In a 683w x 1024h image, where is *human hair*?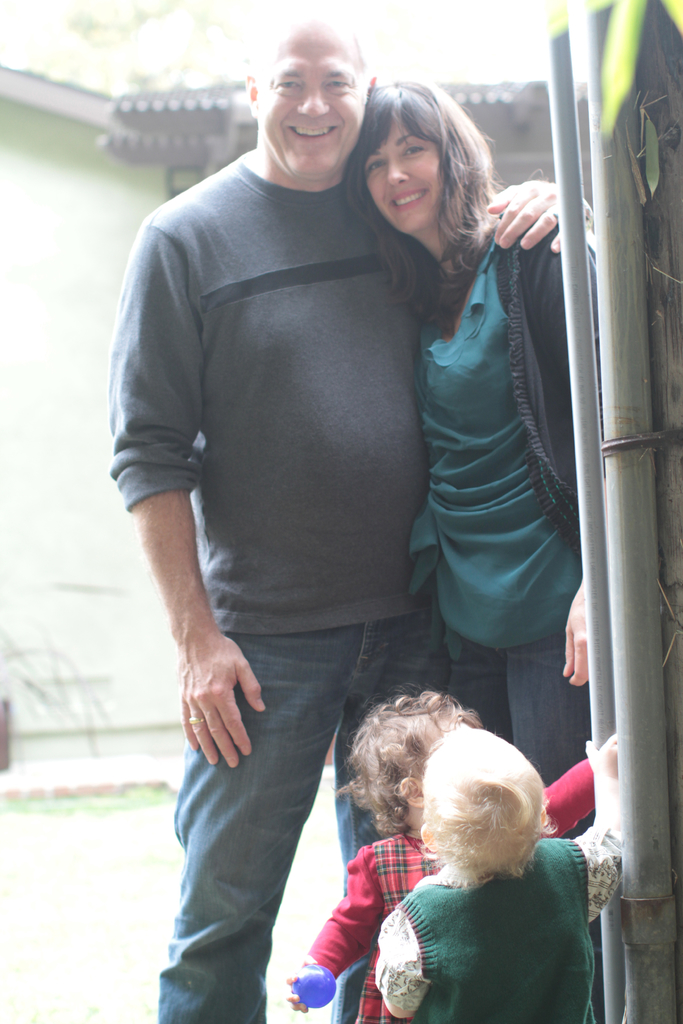
bbox=(407, 729, 563, 889).
